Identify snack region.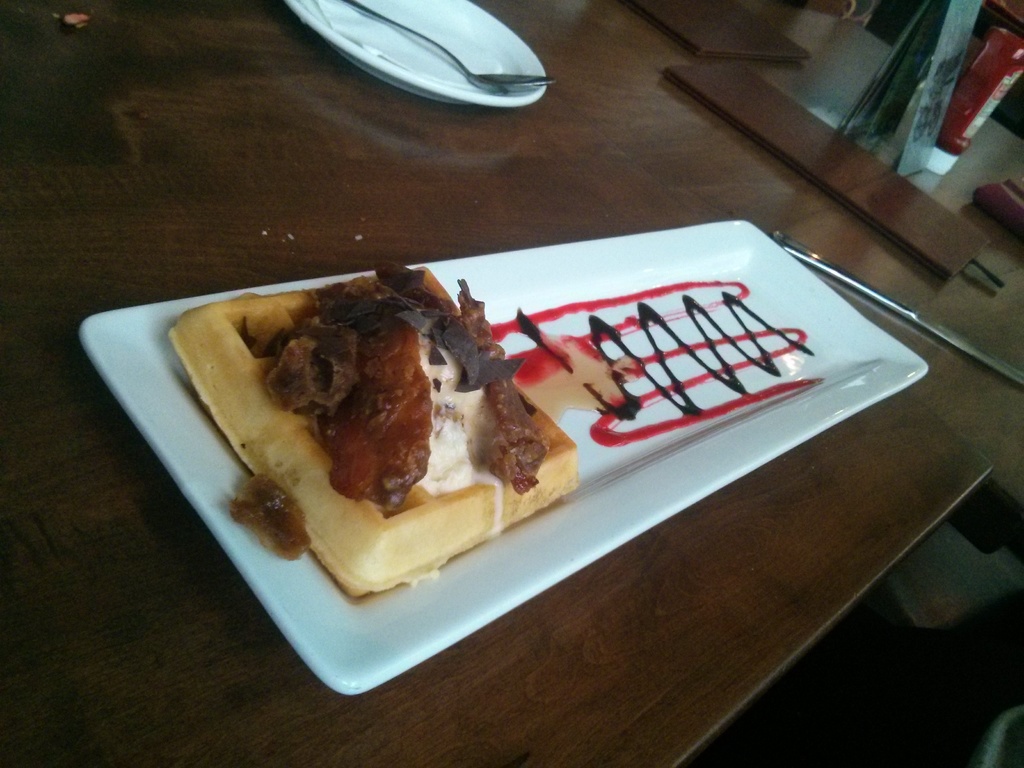
Region: bbox(180, 291, 593, 619).
